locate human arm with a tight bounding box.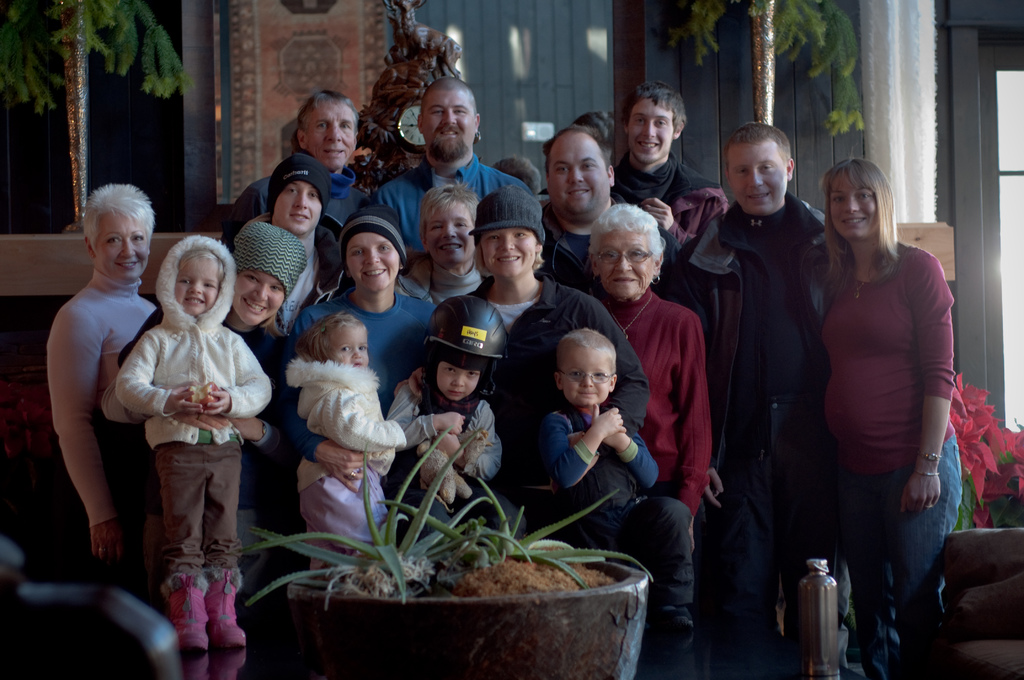
[left=225, top=350, right=298, bottom=447].
